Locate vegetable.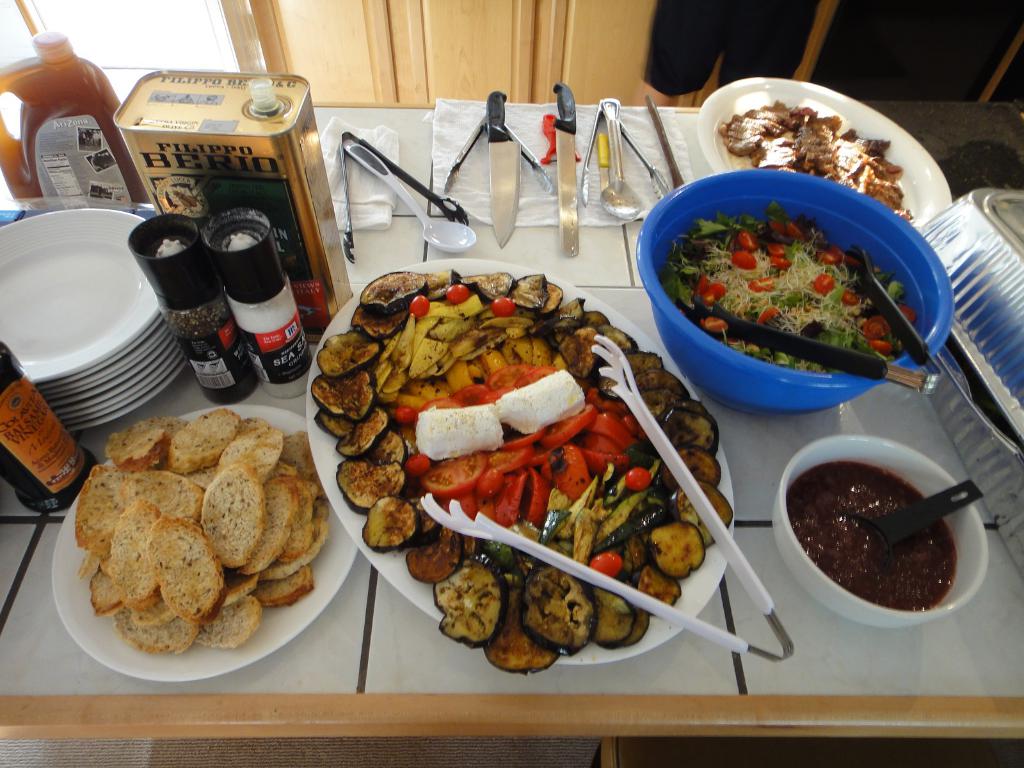
Bounding box: (left=292, top=265, right=720, bottom=666).
